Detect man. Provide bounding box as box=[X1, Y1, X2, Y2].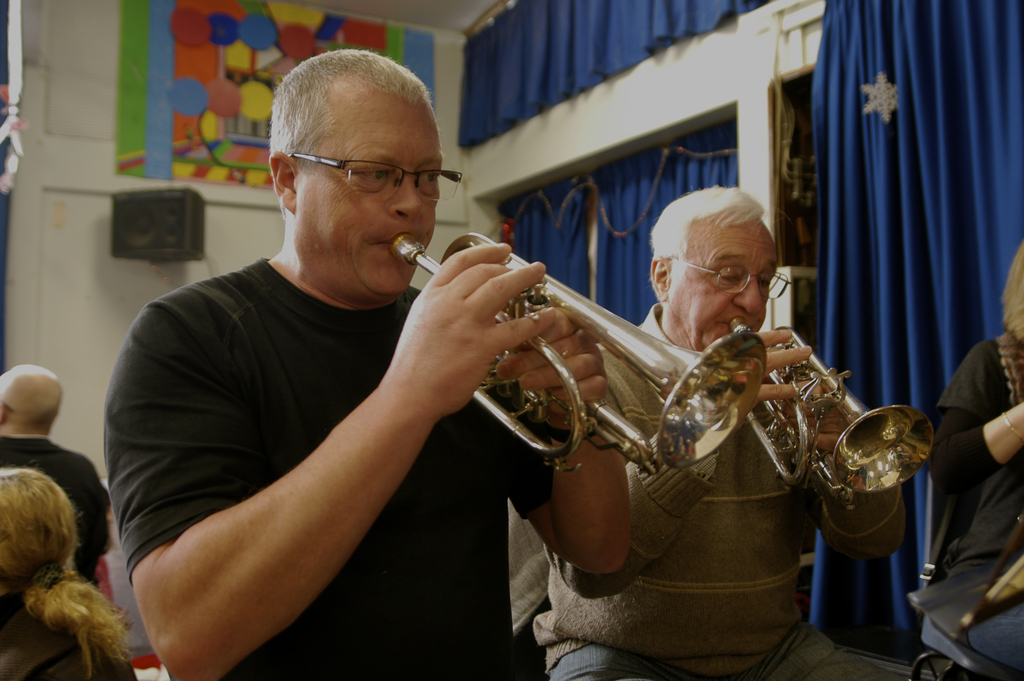
box=[0, 361, 113, 574].
